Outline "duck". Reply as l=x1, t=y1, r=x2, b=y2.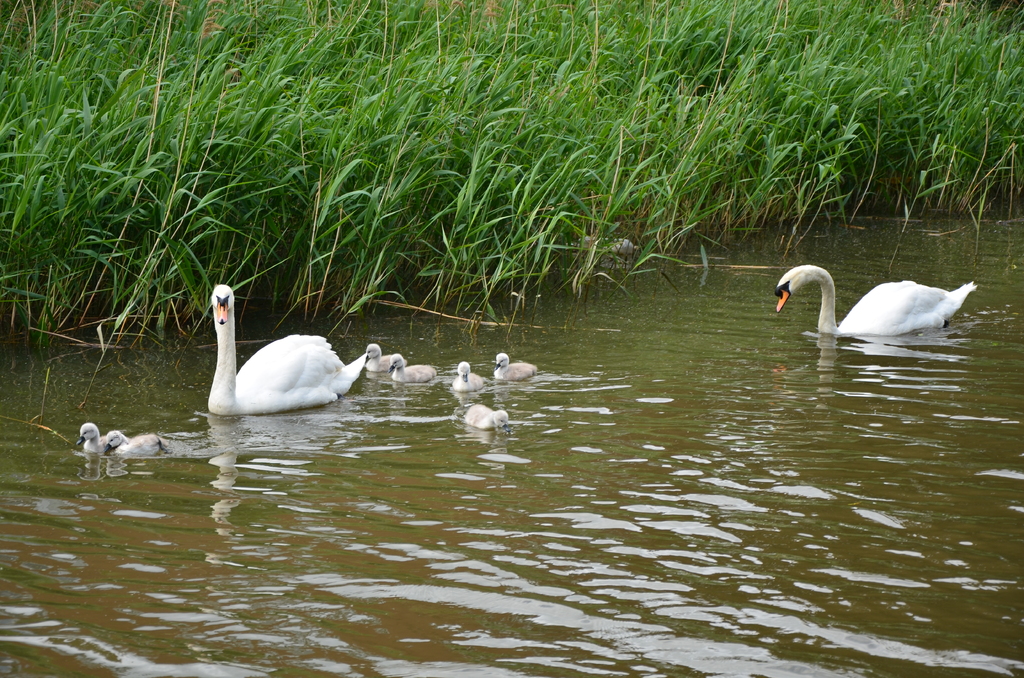
l=175, t=282, r=376, b=419.
